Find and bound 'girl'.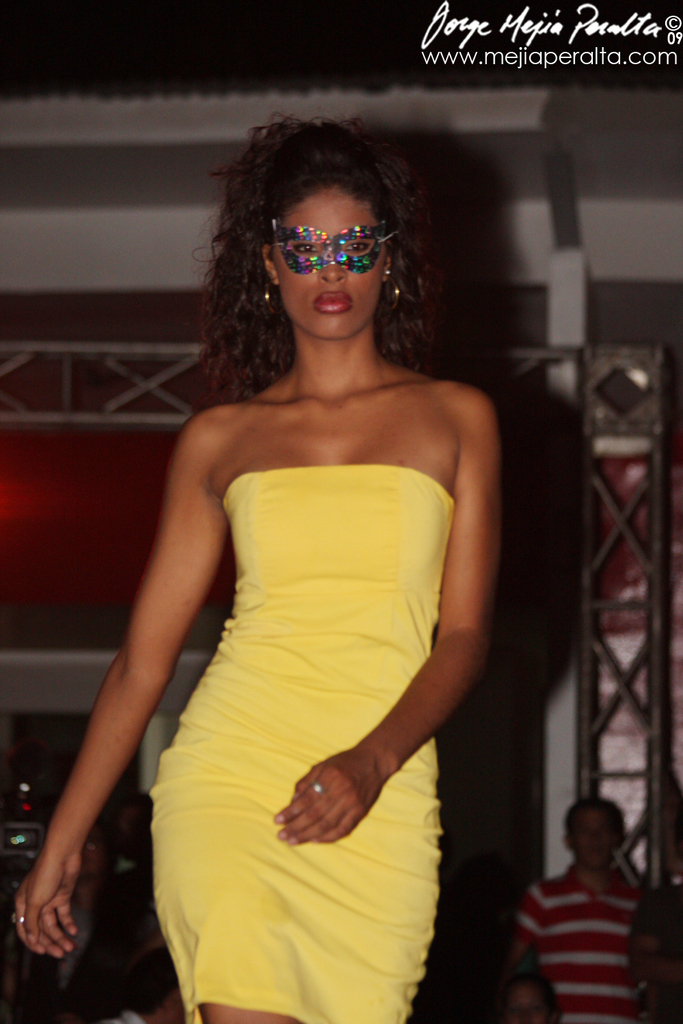
Bound: [16, 113, 503, 1023].
